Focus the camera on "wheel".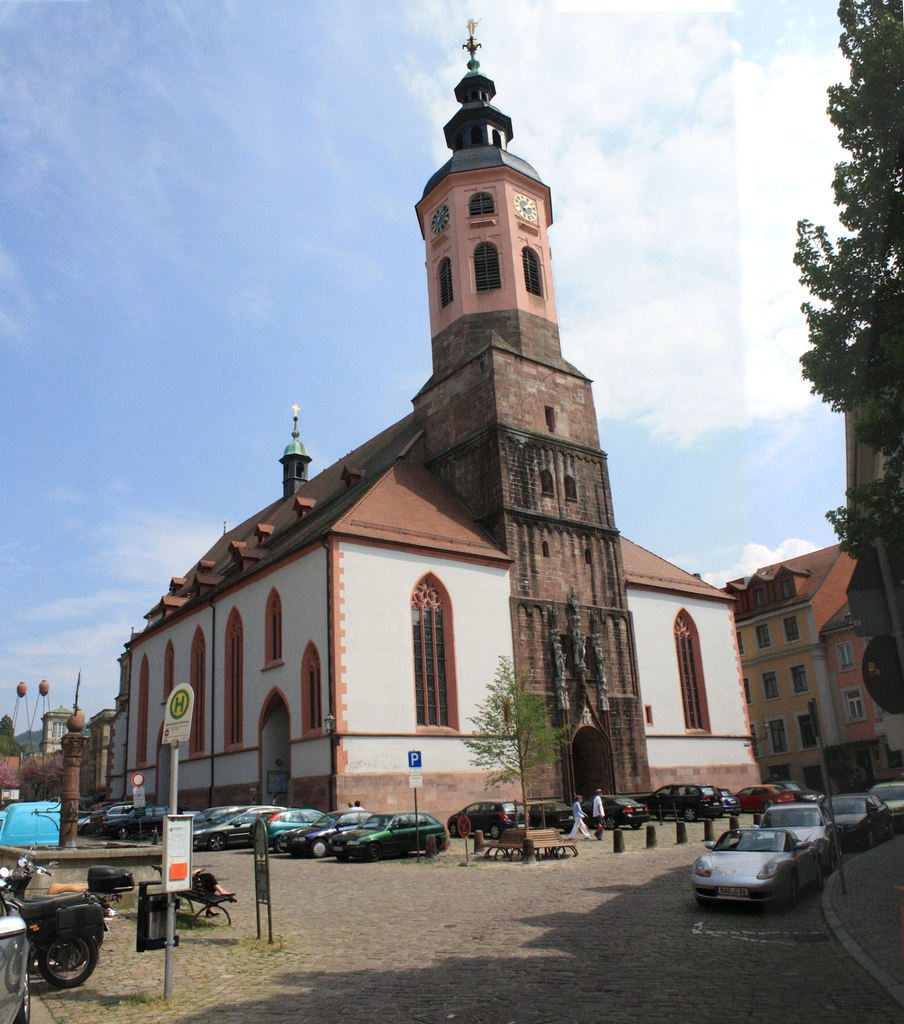
Focus region: bbox=(490, 824, 504, 836).
